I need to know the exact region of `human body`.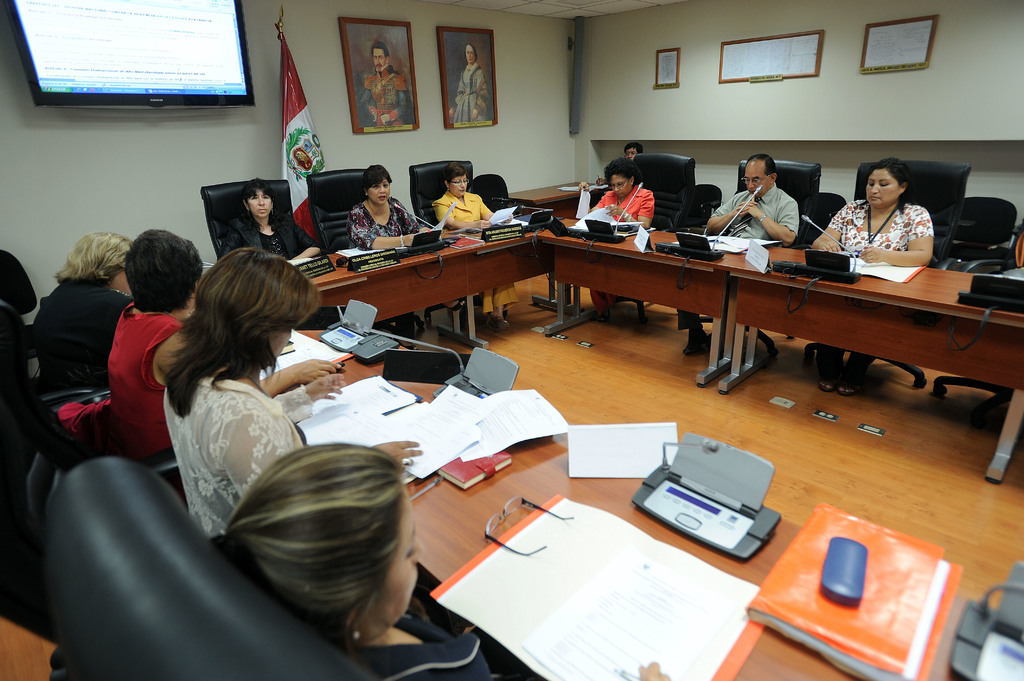
Region: (145, 237, 322, 574).
